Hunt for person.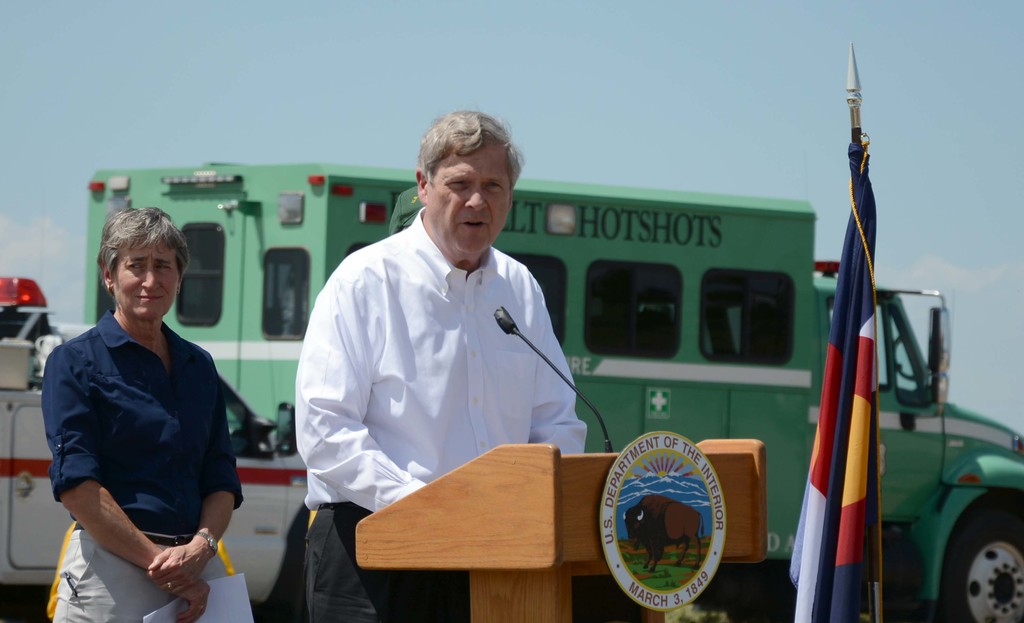
Hunted down at region(37, 205, 253, 622).
